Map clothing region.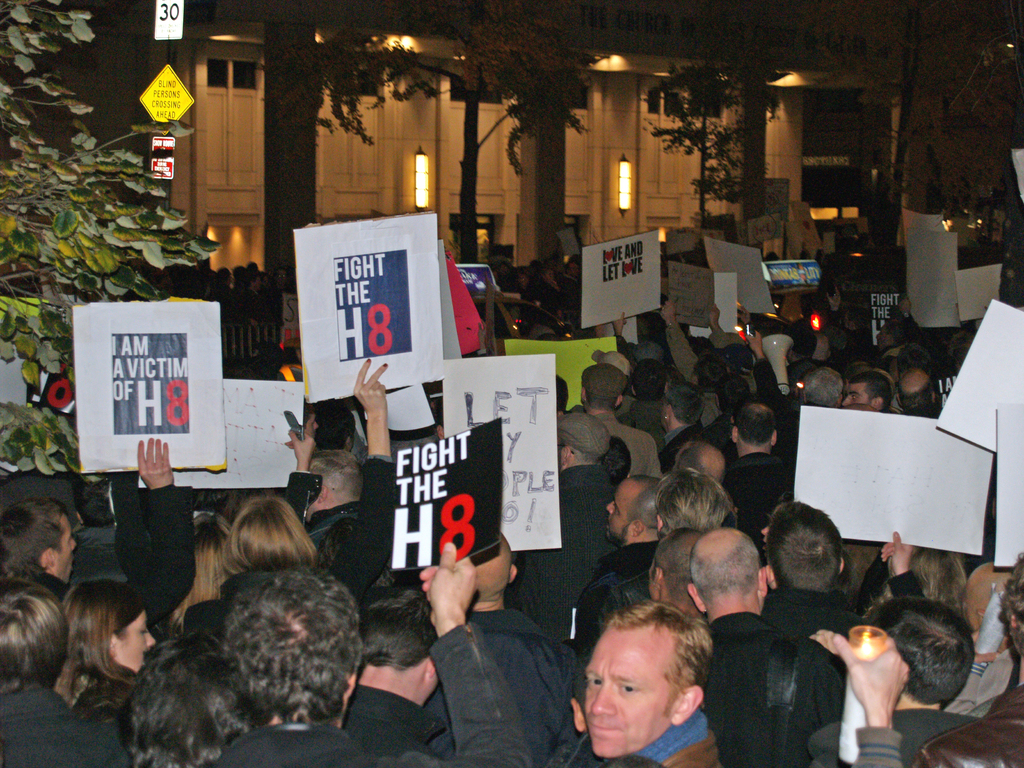
Mapped to box=[355, 679, 440, 767].
